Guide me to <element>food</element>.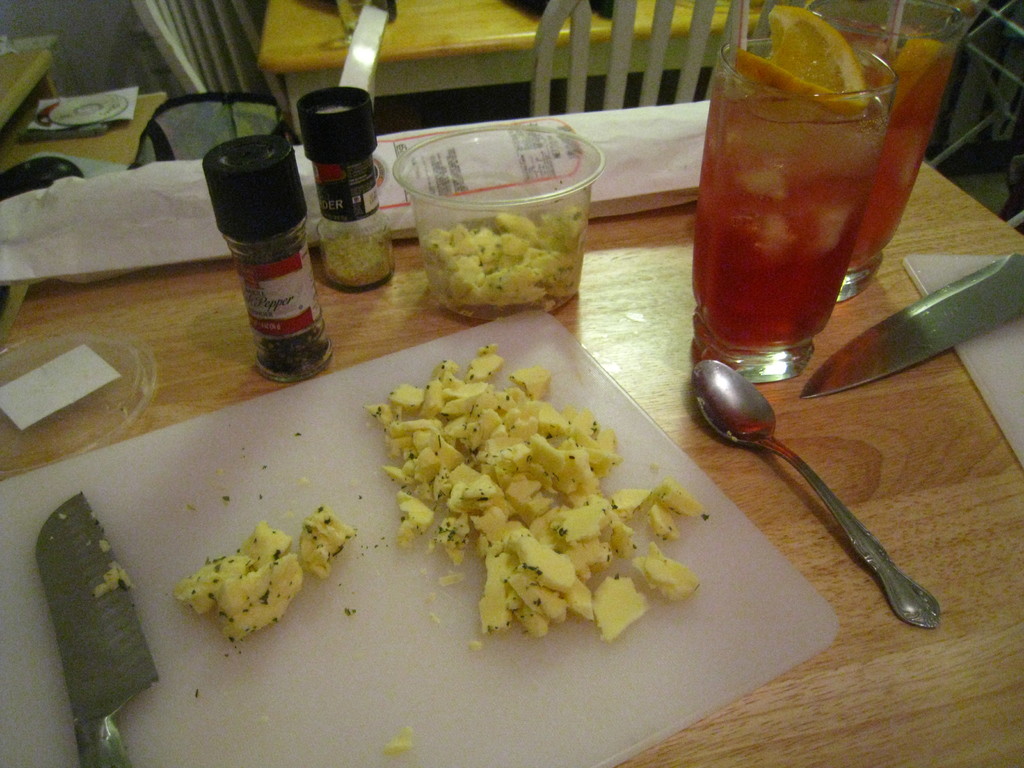
Guidance: (91,513,93,518).
